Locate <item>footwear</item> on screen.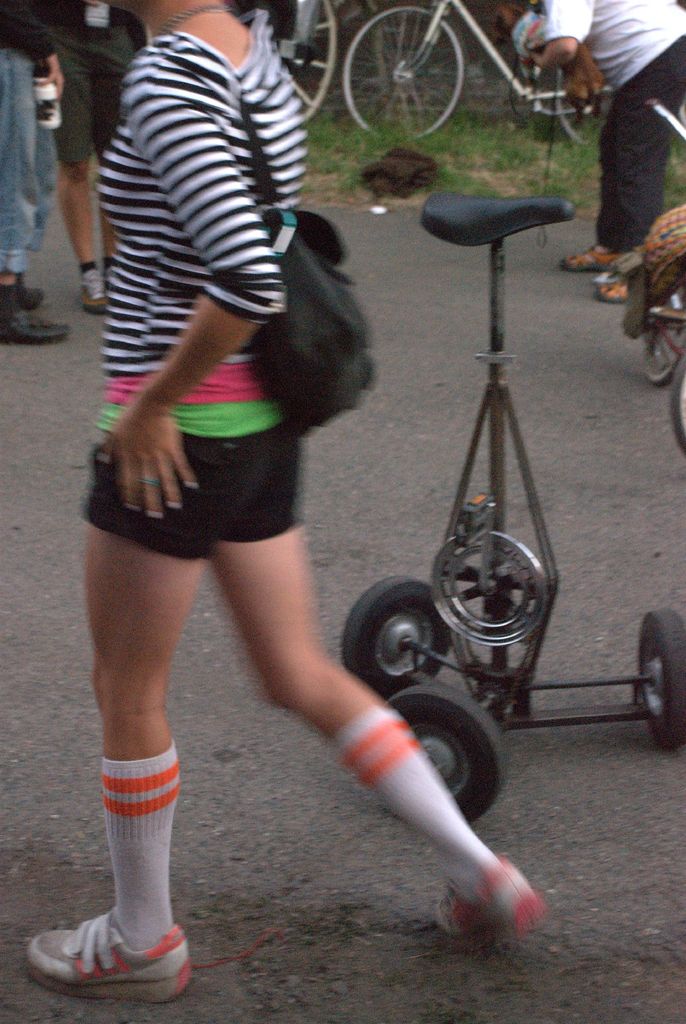
On screen at BBox(84, 287, 103, 317).
